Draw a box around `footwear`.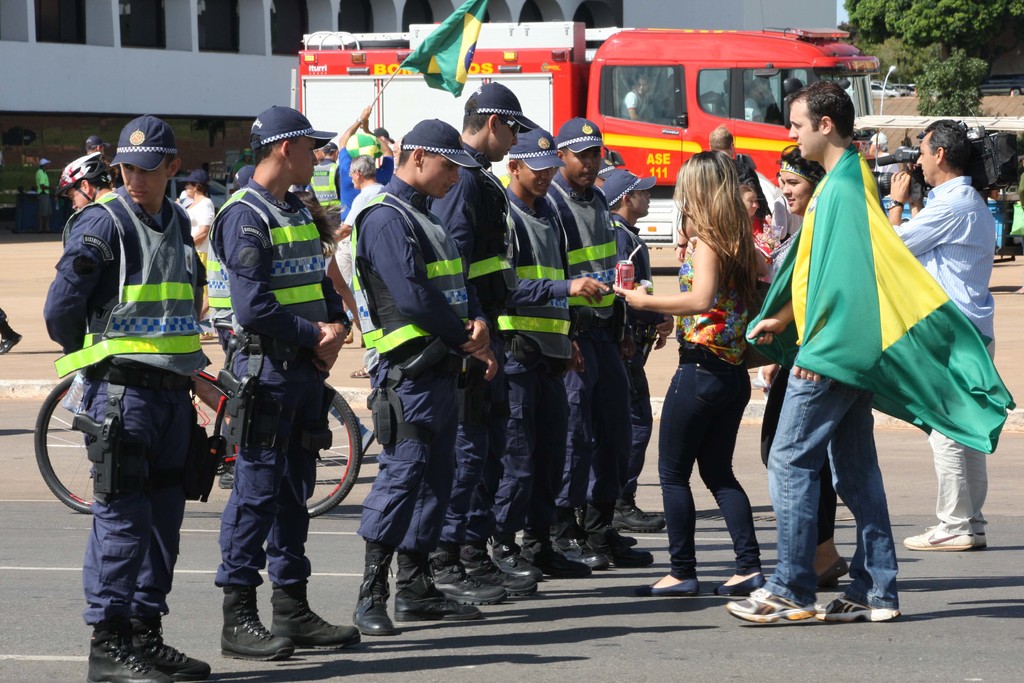
(127,613,211,681).
